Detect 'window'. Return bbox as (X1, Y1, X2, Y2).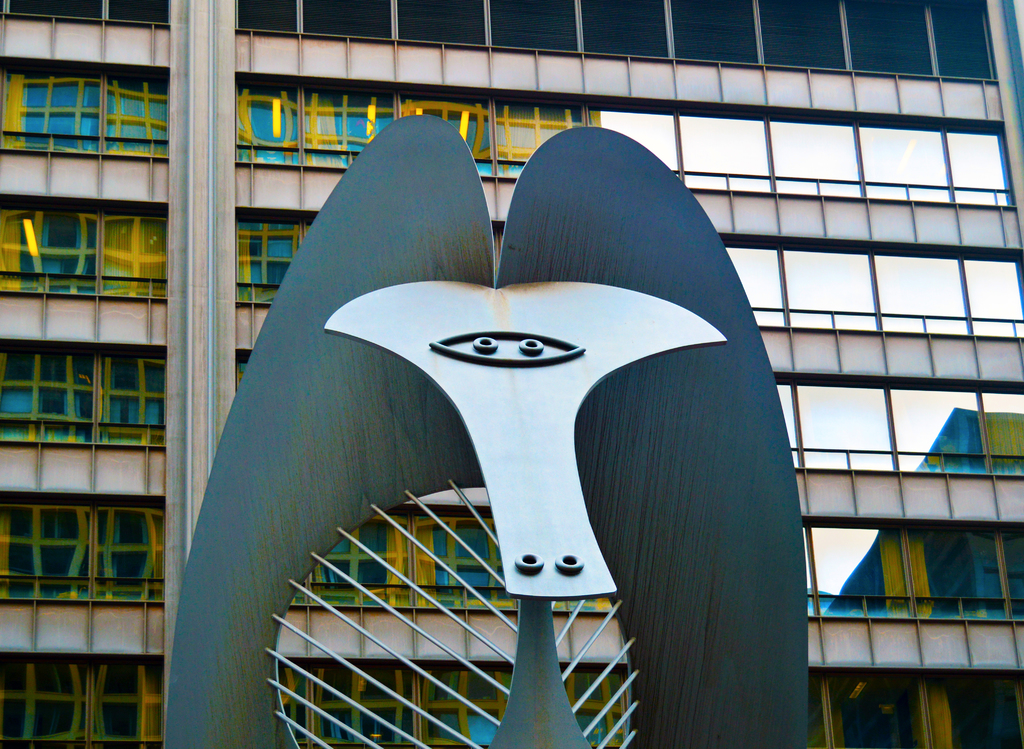
(232, 74, 605, 165).
